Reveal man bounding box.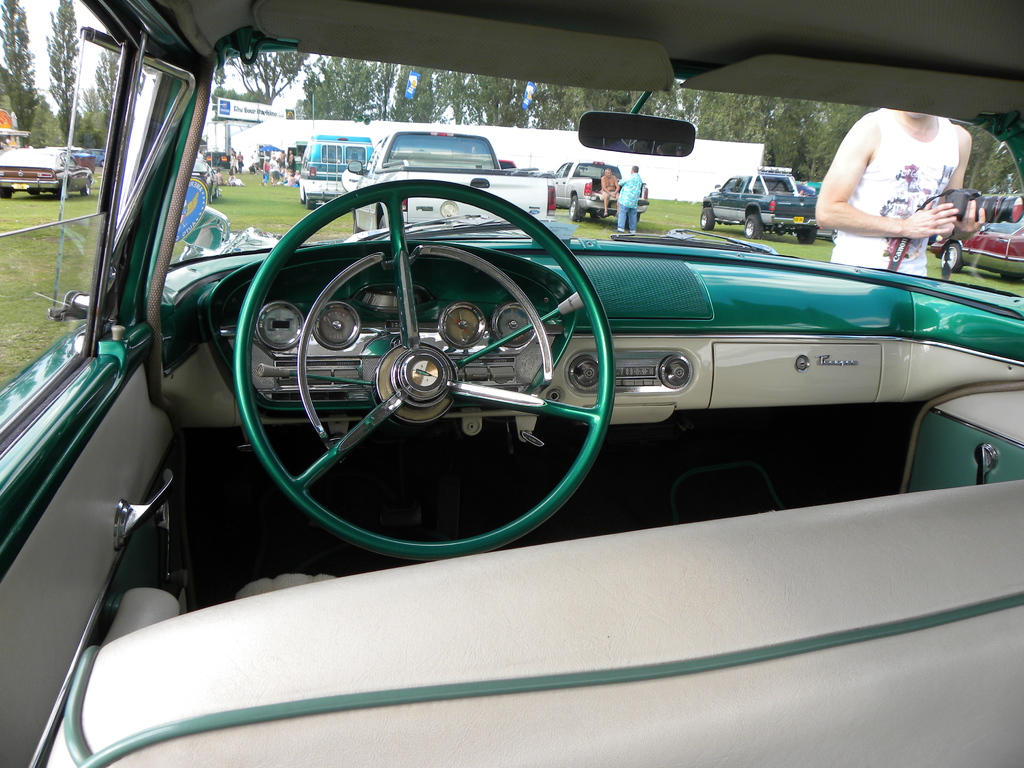
Revealed: box=[600, 168, 620, 218].
